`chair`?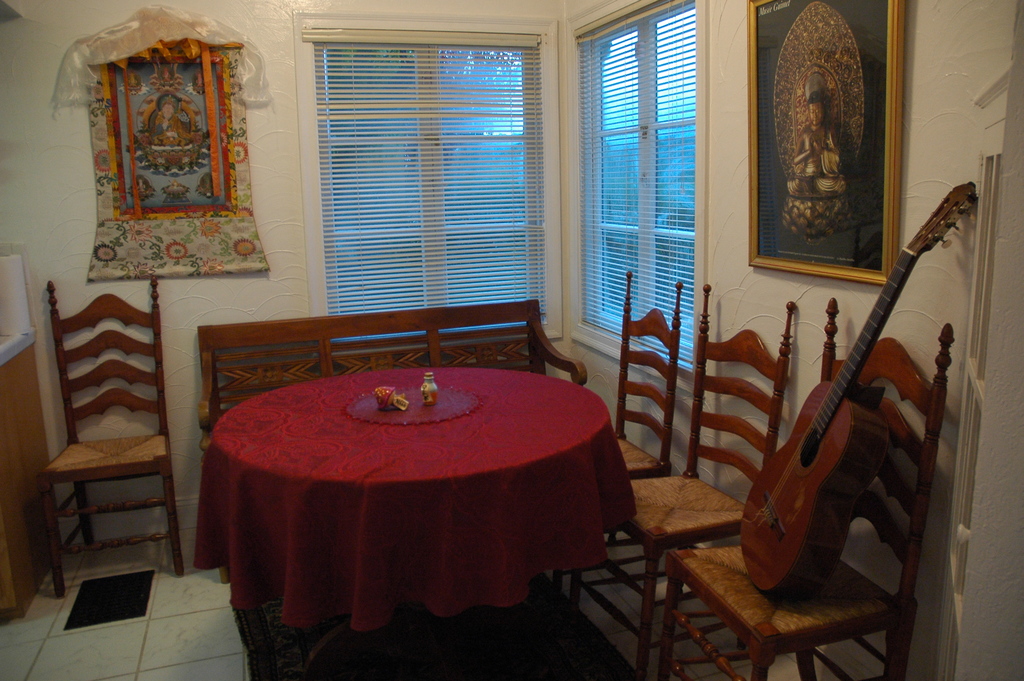
BBox(50, 269, 184, 602)
